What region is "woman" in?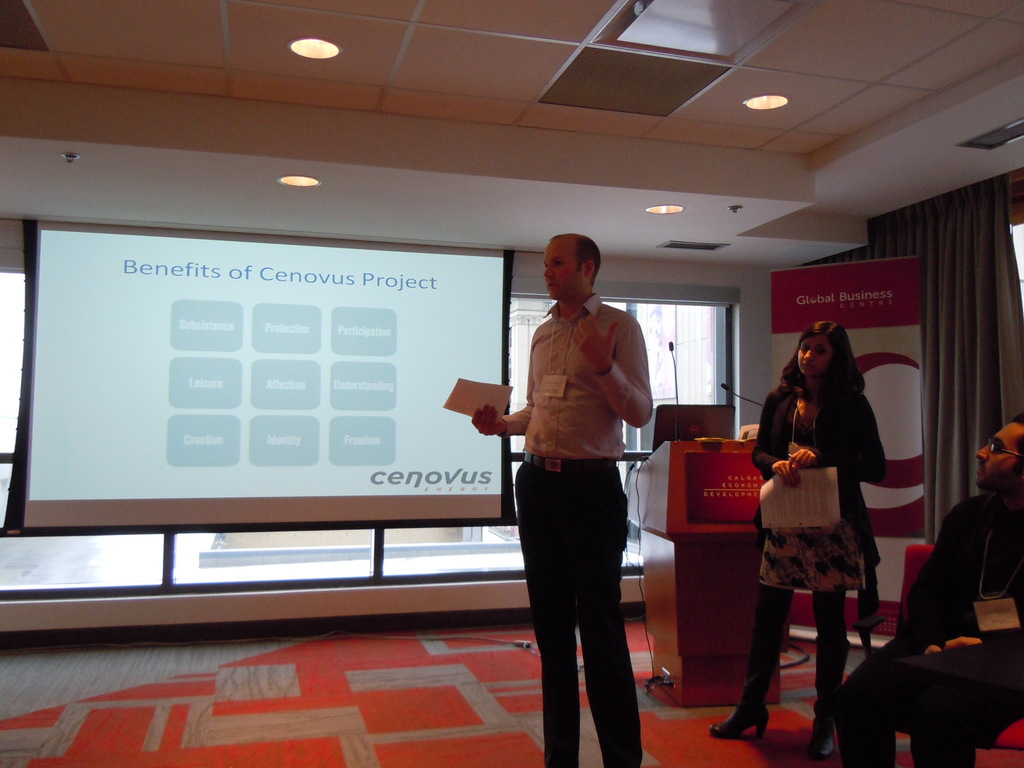
<bbox>746, 323, 888, 709</bbox>.
